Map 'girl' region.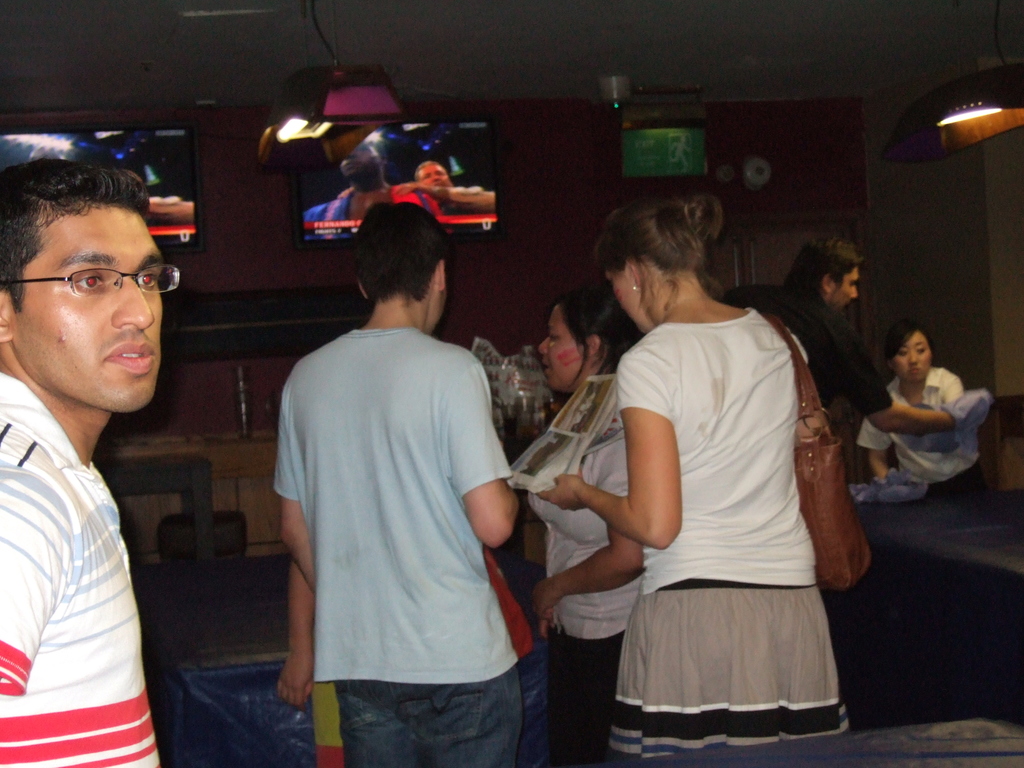
Mapped to box(538, 192, 849, 761).
